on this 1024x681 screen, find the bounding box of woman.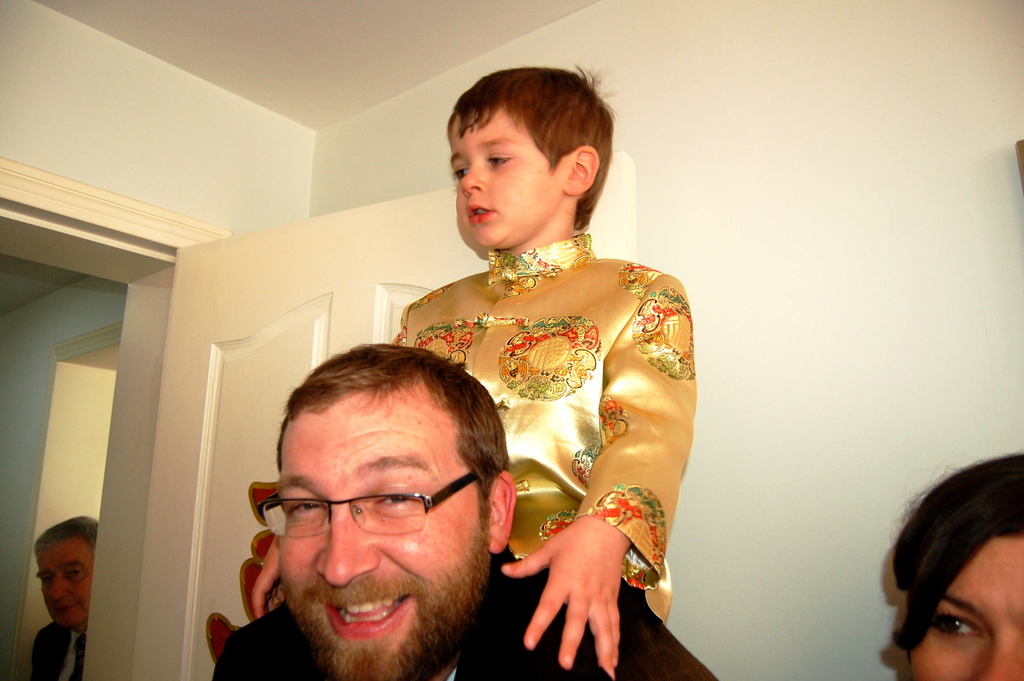
Bounding box: 876 433 1023 680.
